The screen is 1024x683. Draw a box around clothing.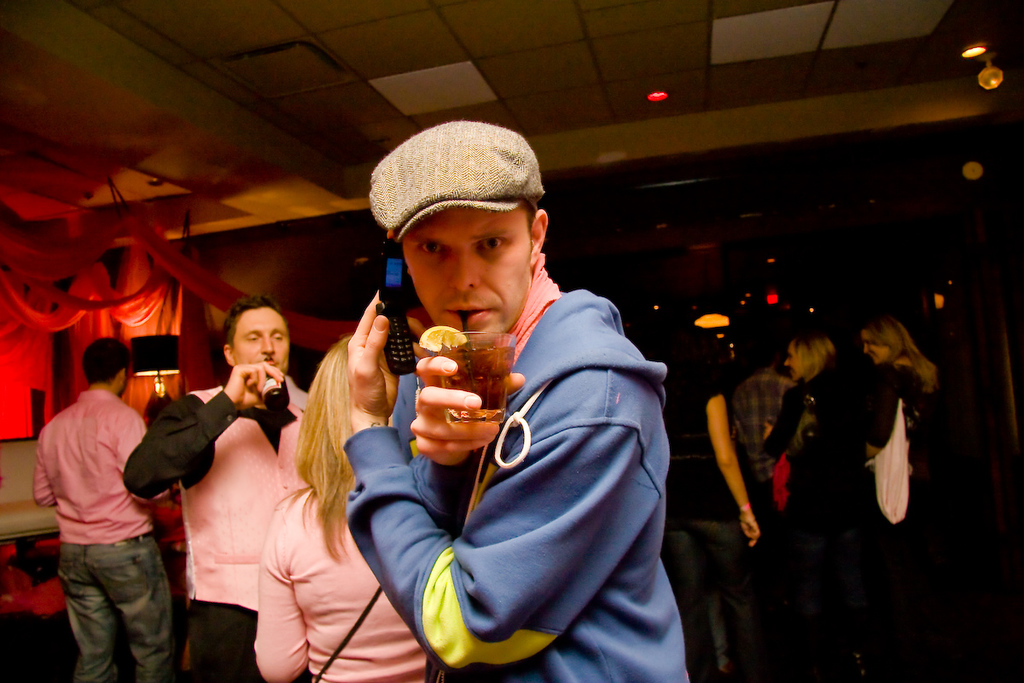
bbox(661, 314, 746, 682).
